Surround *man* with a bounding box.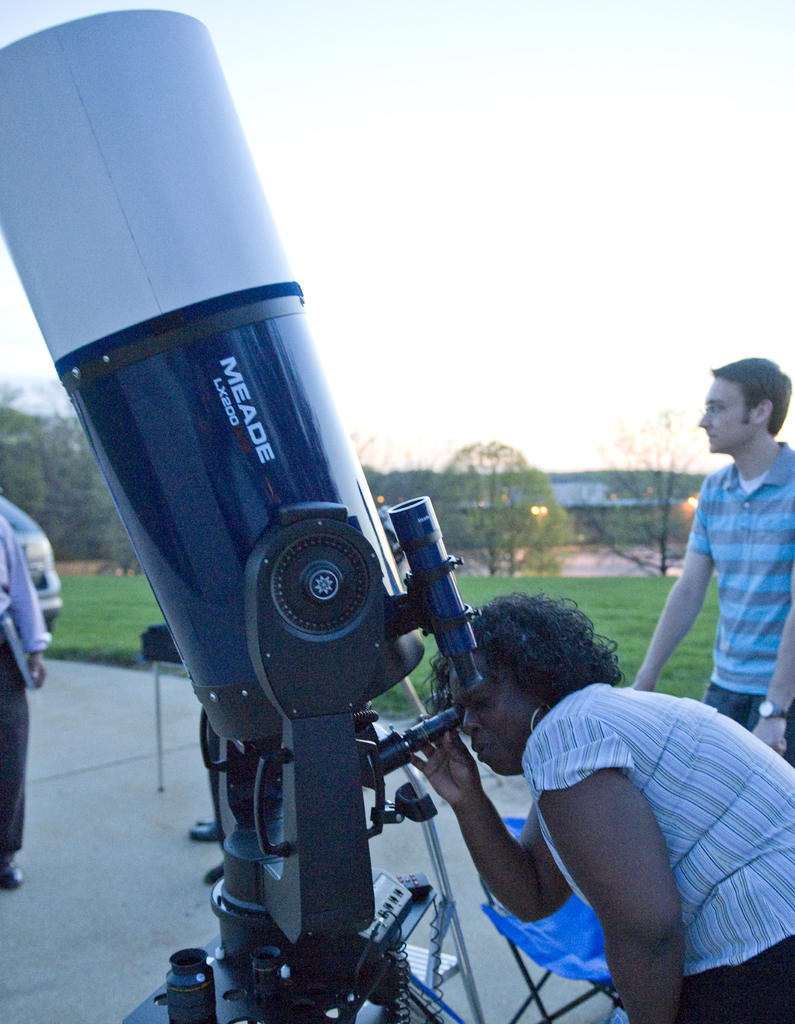
{"left": 655, "top": 347, "right": 794, "bottom": 730}.
